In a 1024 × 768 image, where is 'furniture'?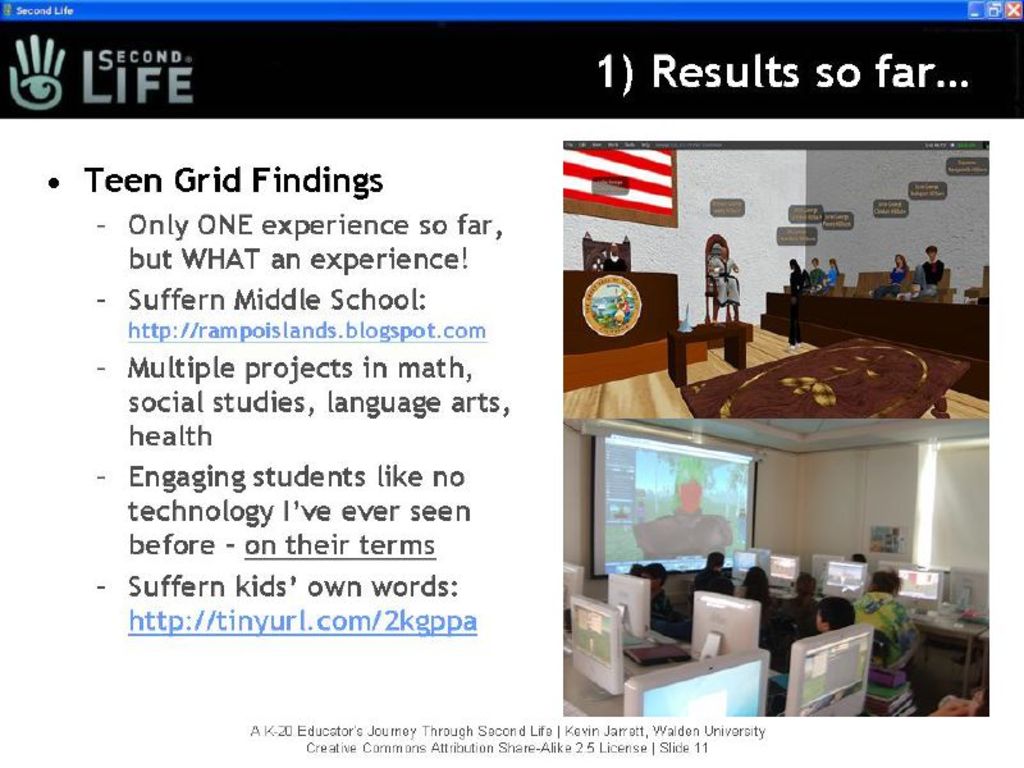
bbox(826, 266, 959, 303).
